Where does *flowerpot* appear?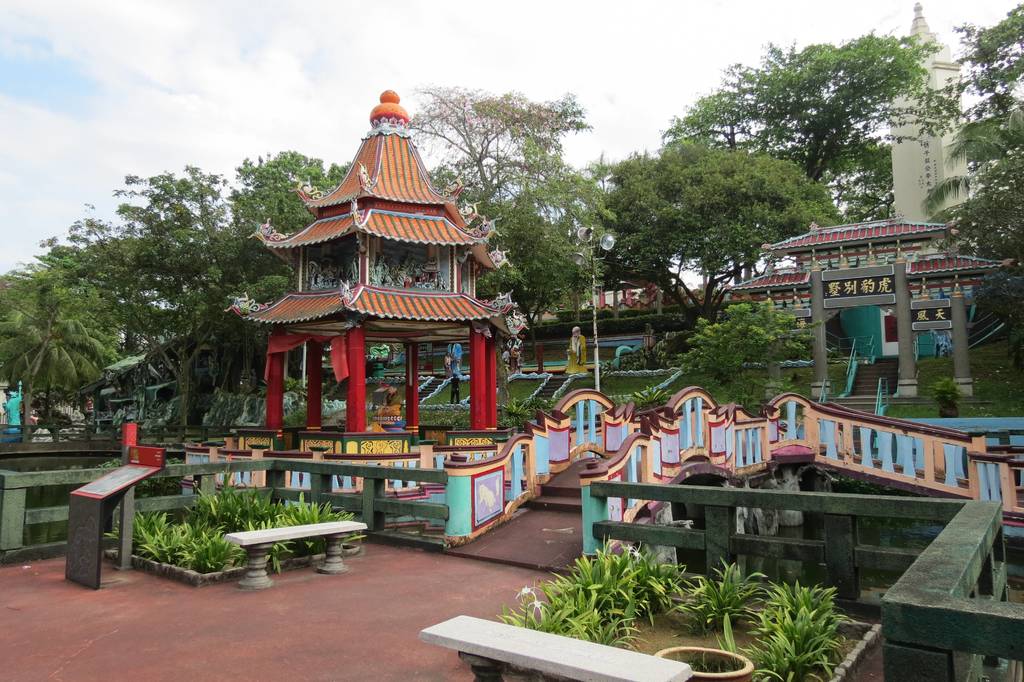
Appears at pyautogui.locateOnScreen(654, 640, 751, 681).
